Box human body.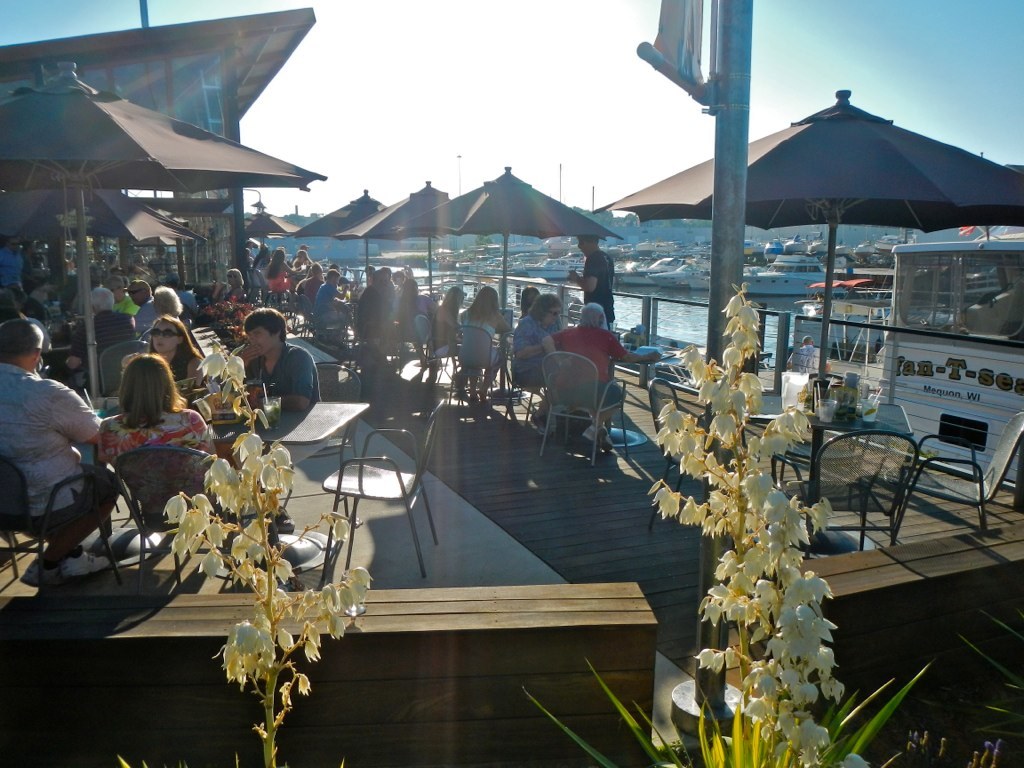
102, 352, 218, 513.
